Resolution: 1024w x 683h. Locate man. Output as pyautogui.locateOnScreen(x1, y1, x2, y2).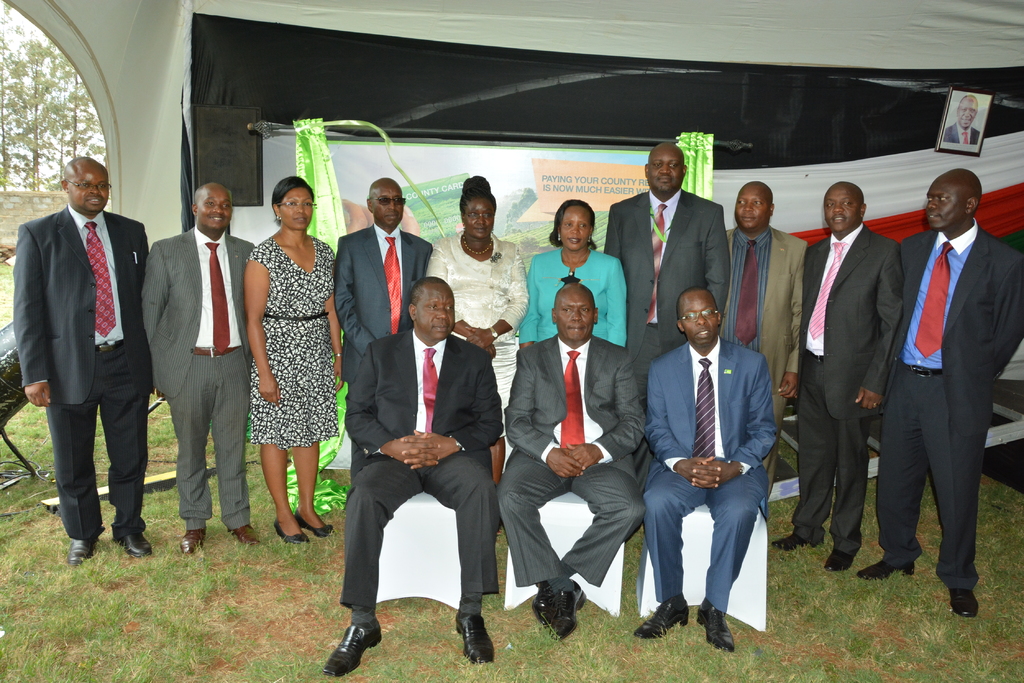
pyautogui.locateOnScreen(138, 181, 267, 556).
